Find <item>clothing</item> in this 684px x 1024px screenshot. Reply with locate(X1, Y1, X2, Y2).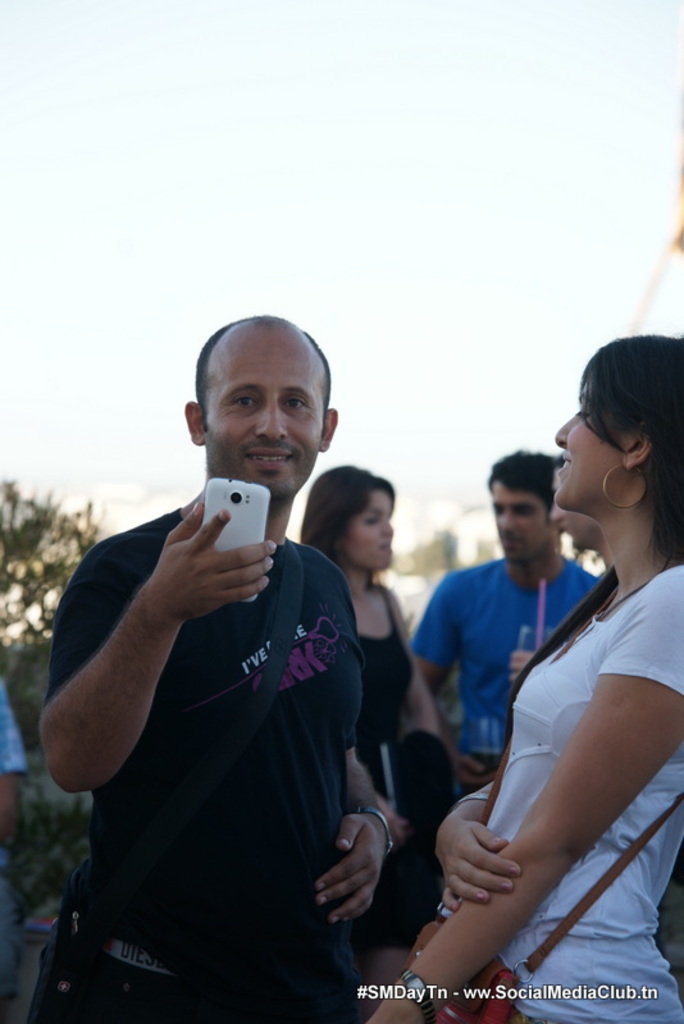
locate(42, 504, 369, 1023).
